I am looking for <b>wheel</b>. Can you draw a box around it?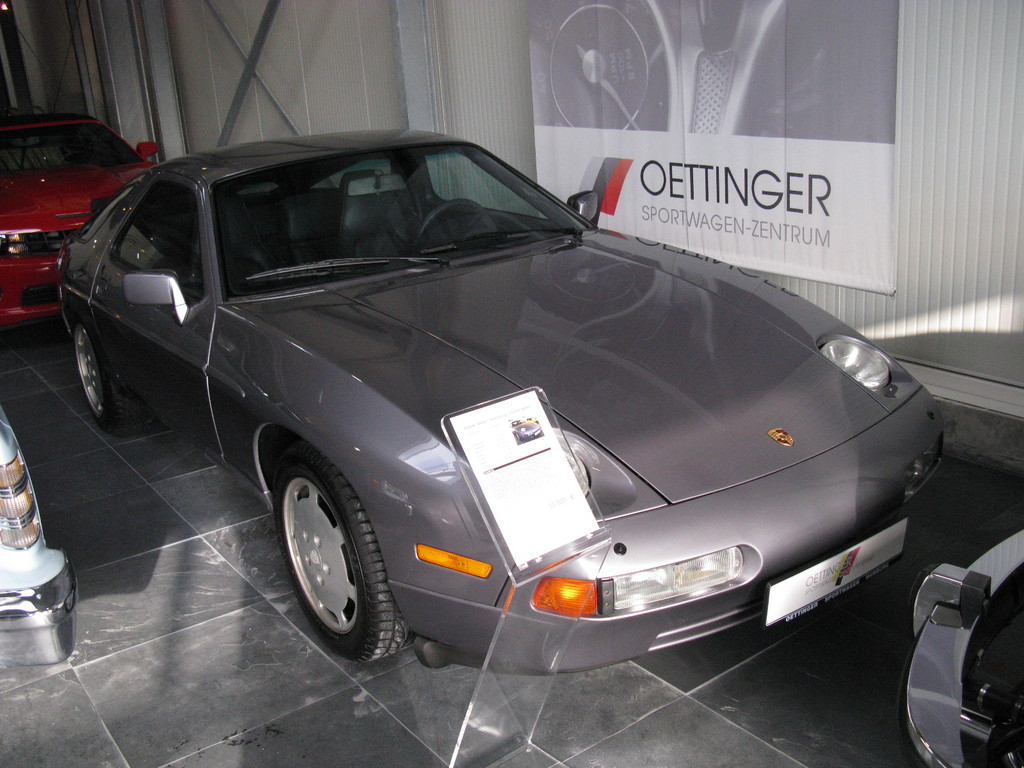
Sure, the bounding box is [413,198,488,254].
